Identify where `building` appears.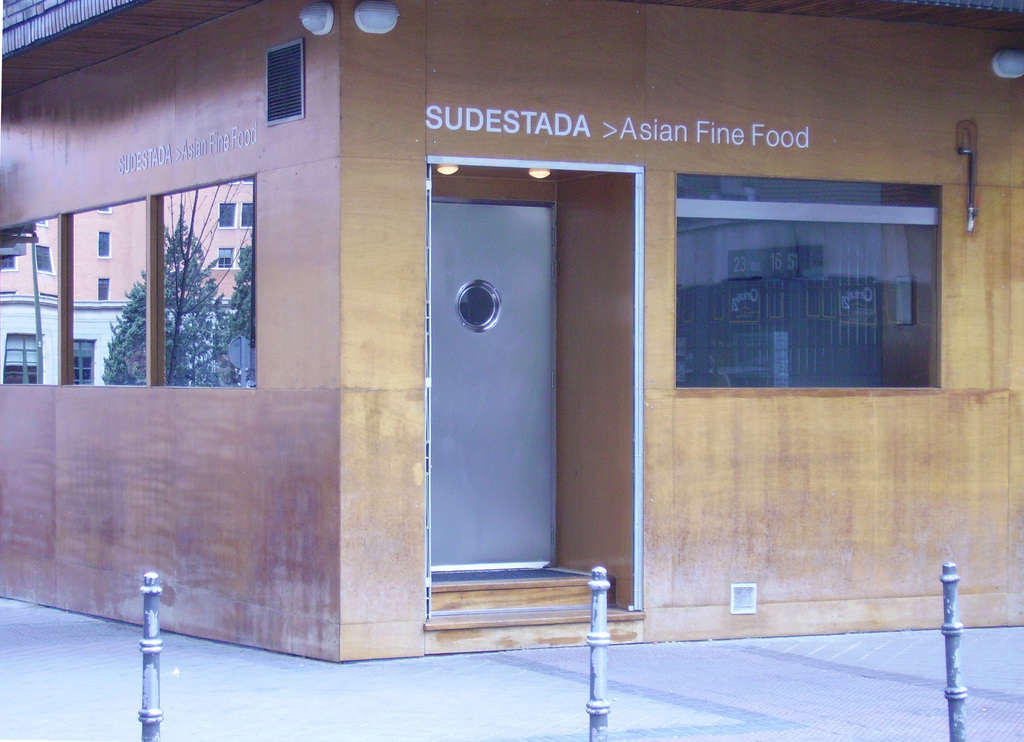
Appears at <box>0,0,1023,666</box>.
